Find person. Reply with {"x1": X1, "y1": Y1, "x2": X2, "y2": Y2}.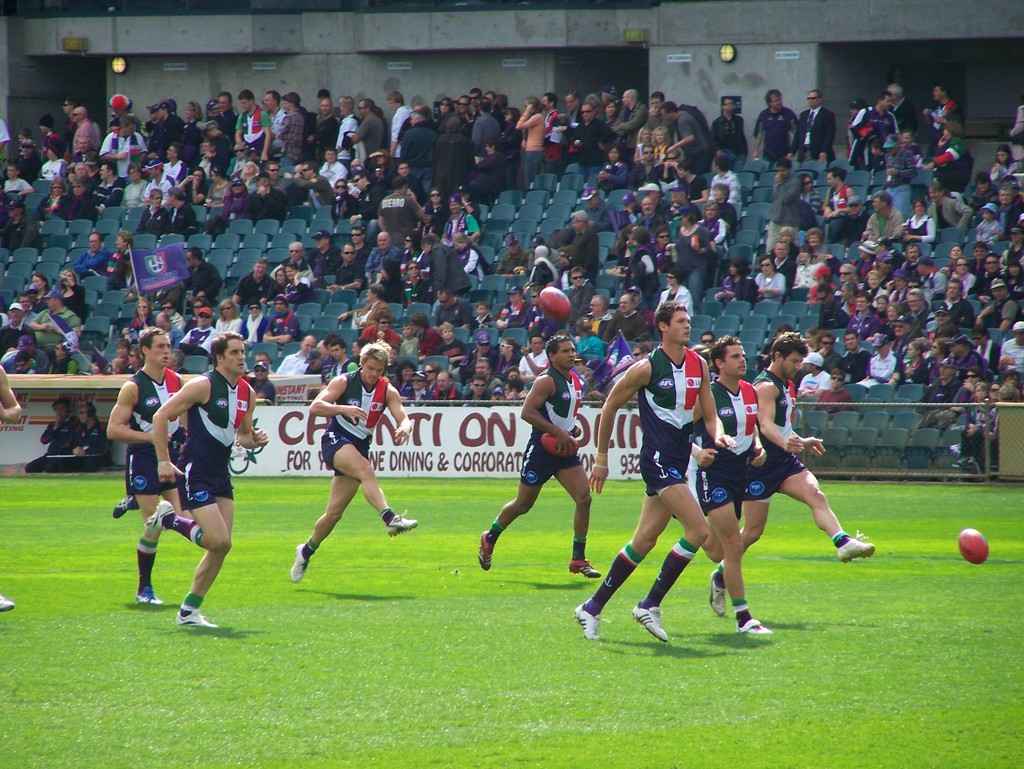
{"x1": 595, "y1": 306, "x2": 715, "y2": 635}.
